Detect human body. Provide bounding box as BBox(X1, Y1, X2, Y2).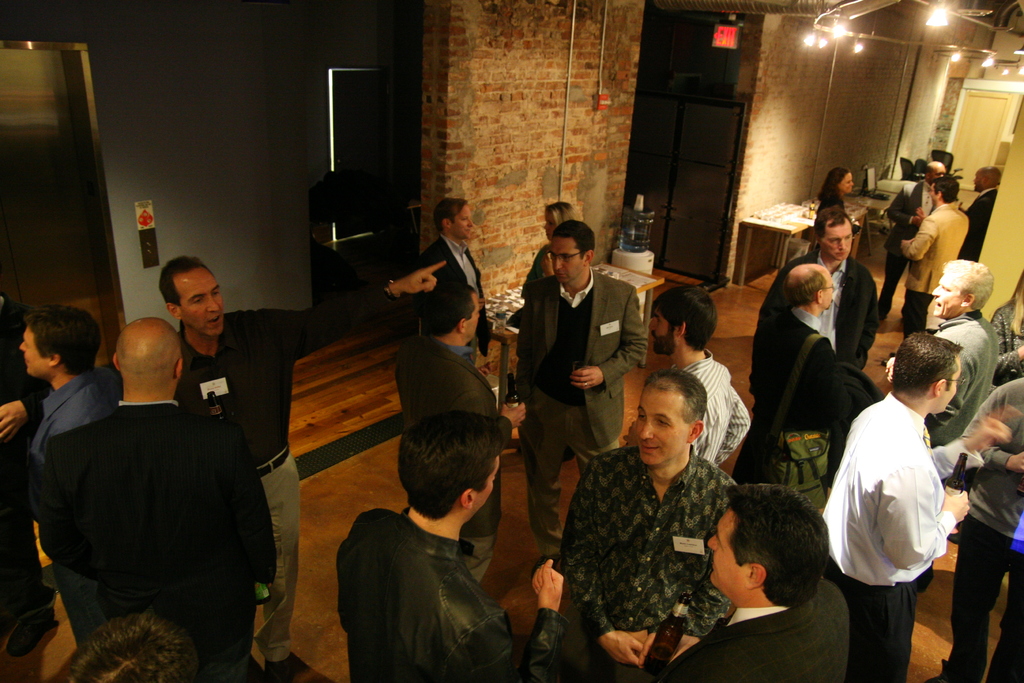
BBox(29, 393, 273, 682).
